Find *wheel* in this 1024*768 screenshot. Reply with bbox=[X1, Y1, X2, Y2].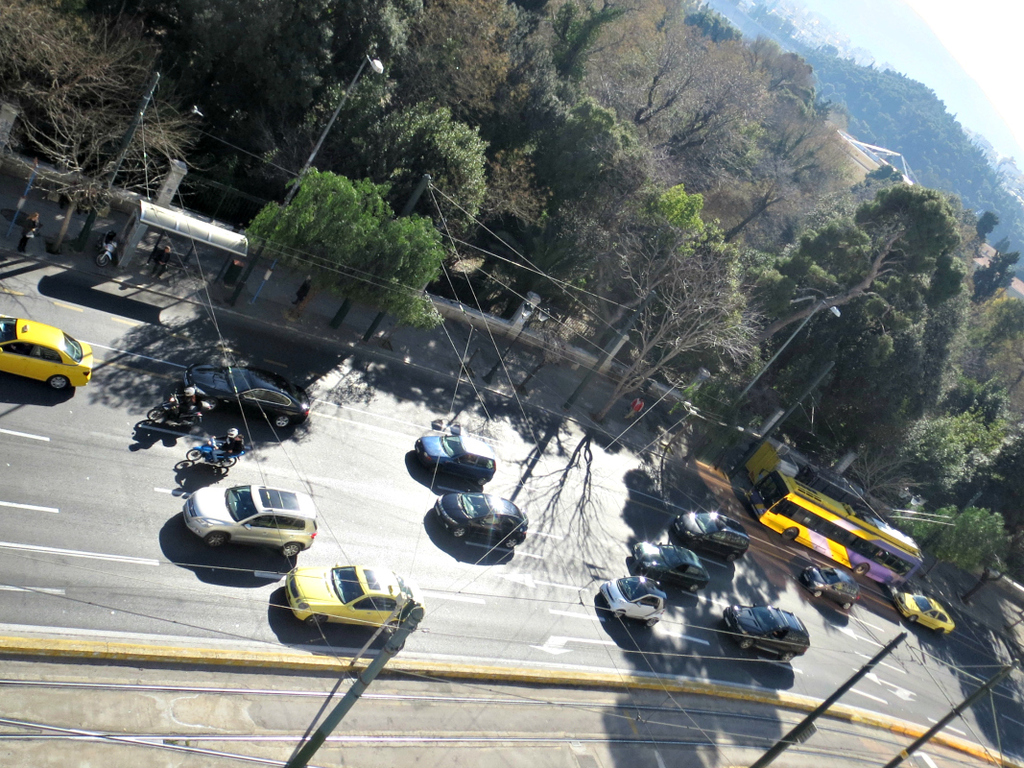
bbox=[272, 413, 291, 429].
